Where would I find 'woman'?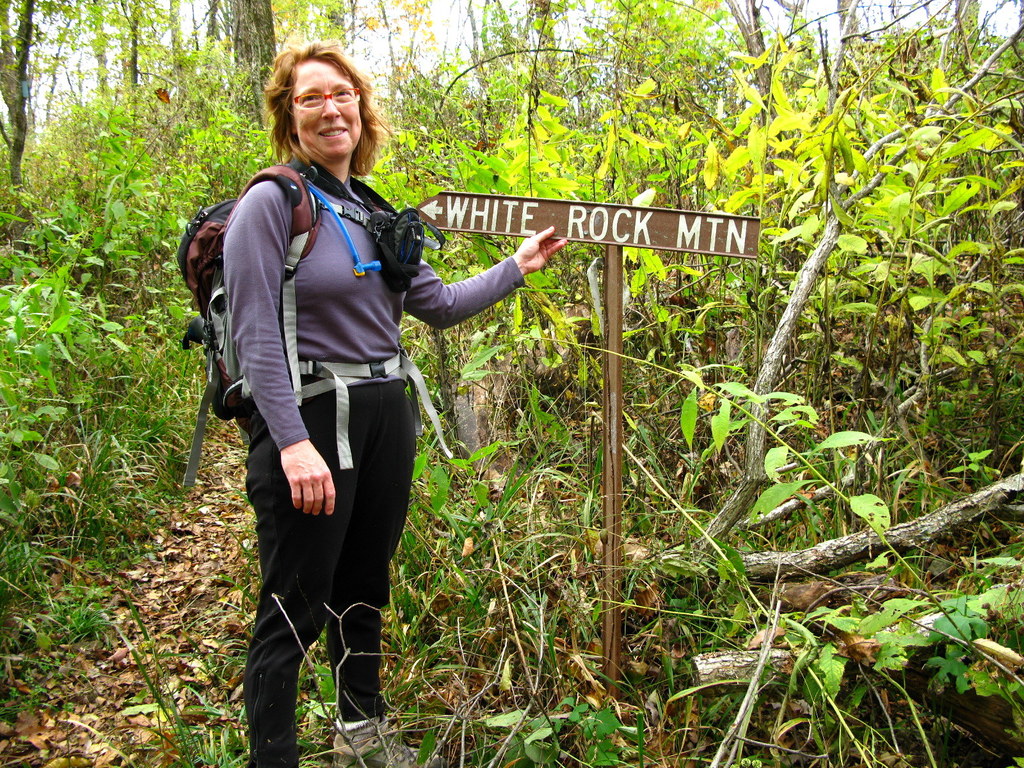
At <region>186, 71, 527, 767</region>.
